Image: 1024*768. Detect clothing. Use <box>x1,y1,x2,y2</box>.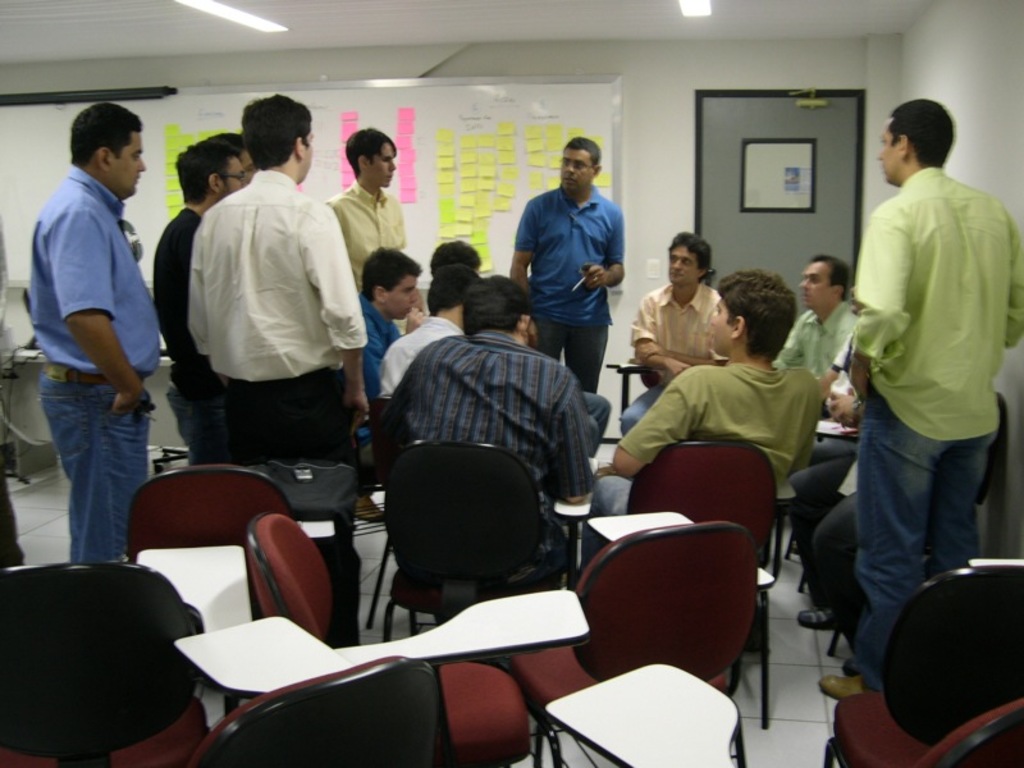
<box>191,172,366,462</box>.
